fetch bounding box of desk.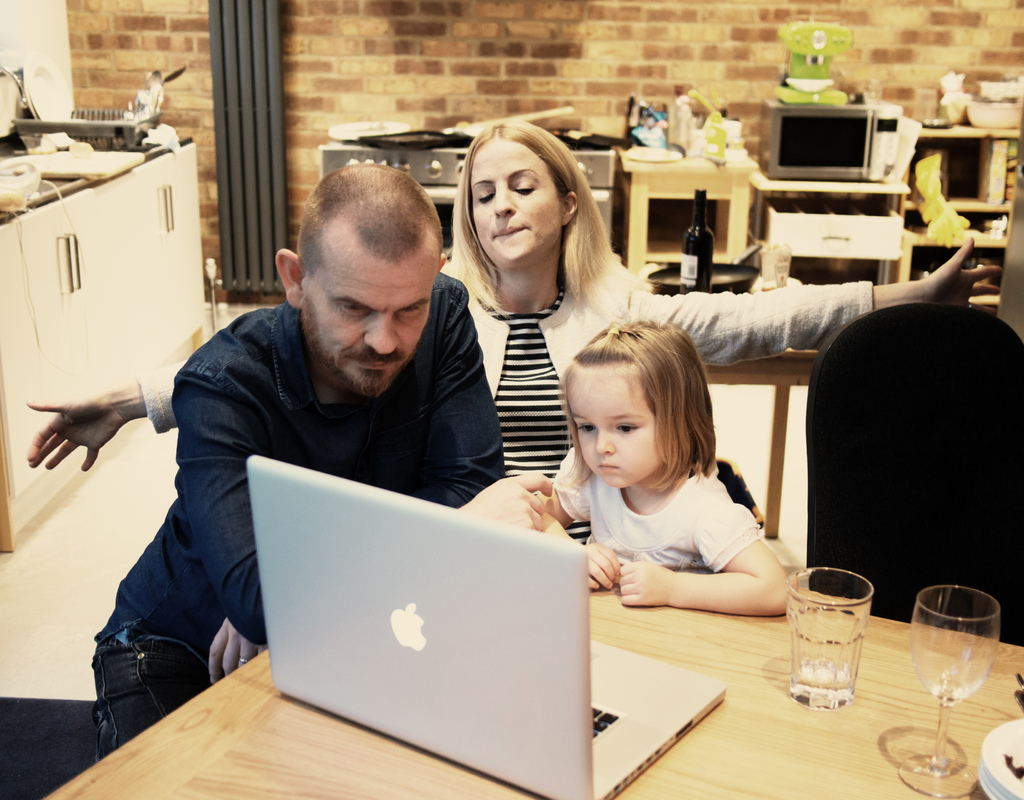
Bbox: (35, 585, 1023, 799).
